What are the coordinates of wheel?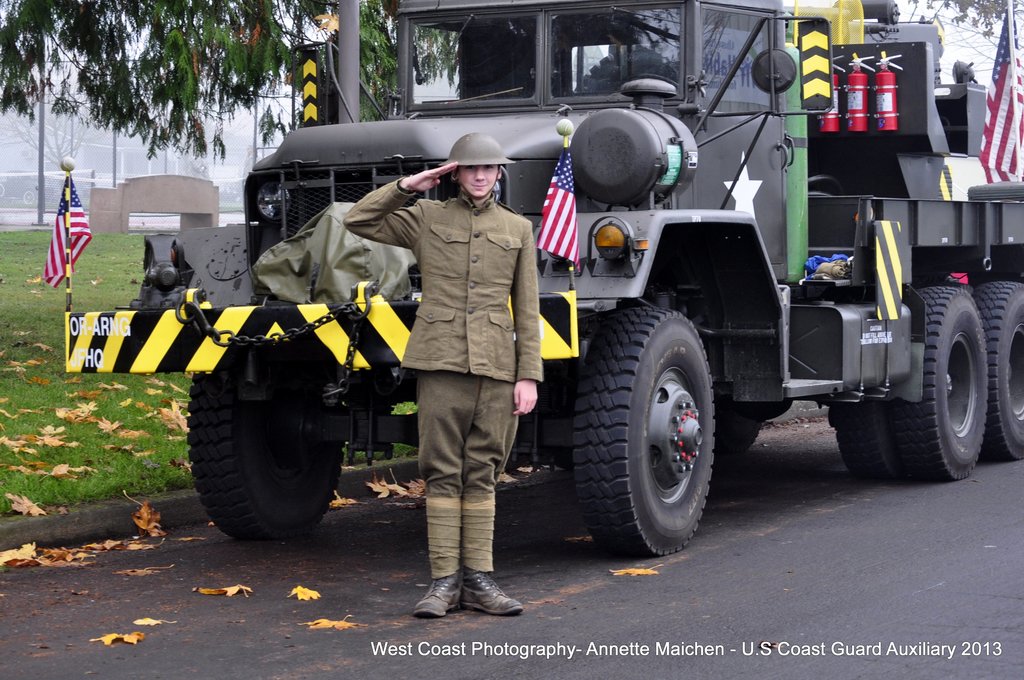
BBox(952, 276, 1023, 461).
